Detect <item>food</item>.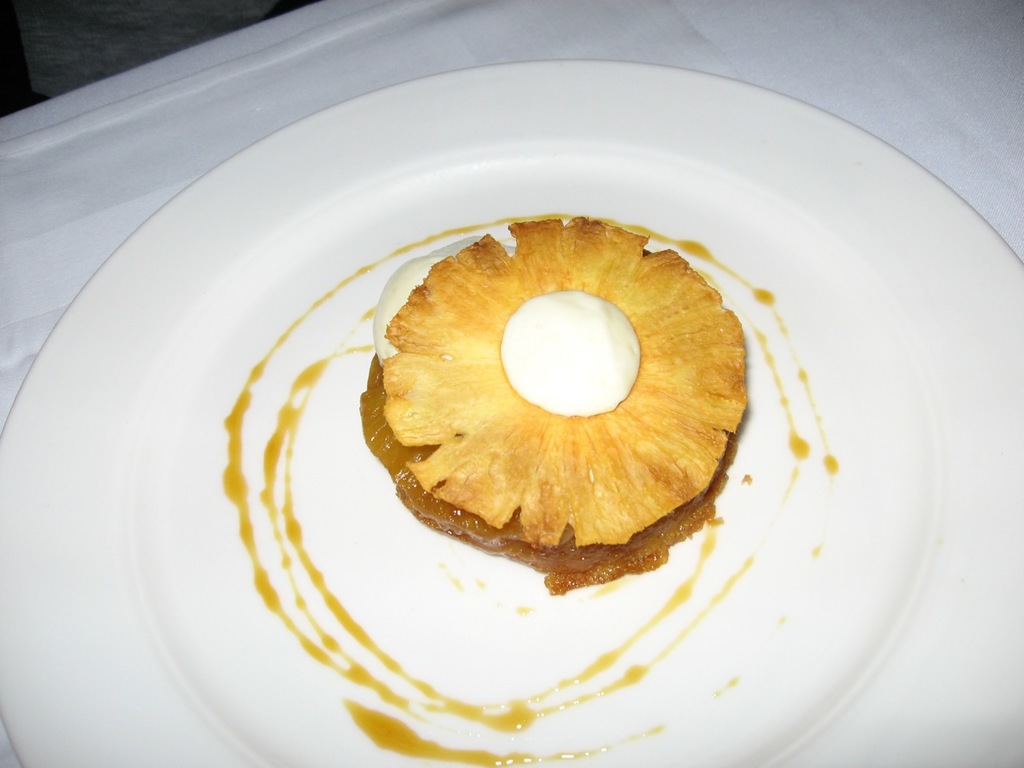
Detected at 378/221/780/573.
